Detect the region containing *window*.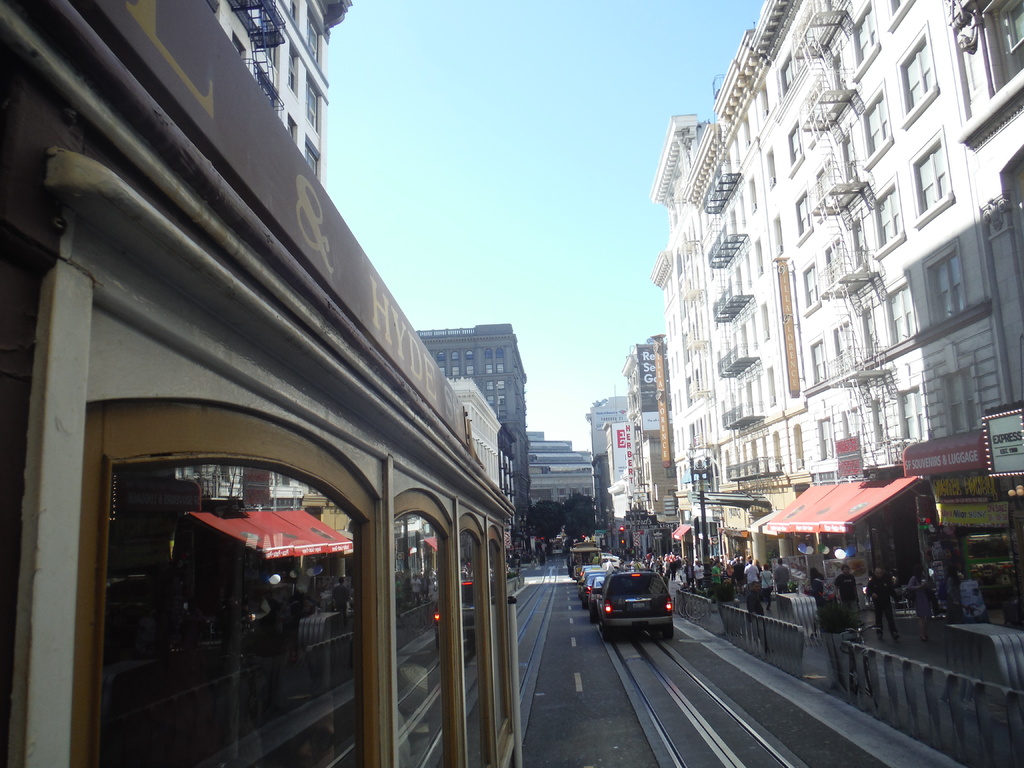
region(1001, 0, 1022, 84).
